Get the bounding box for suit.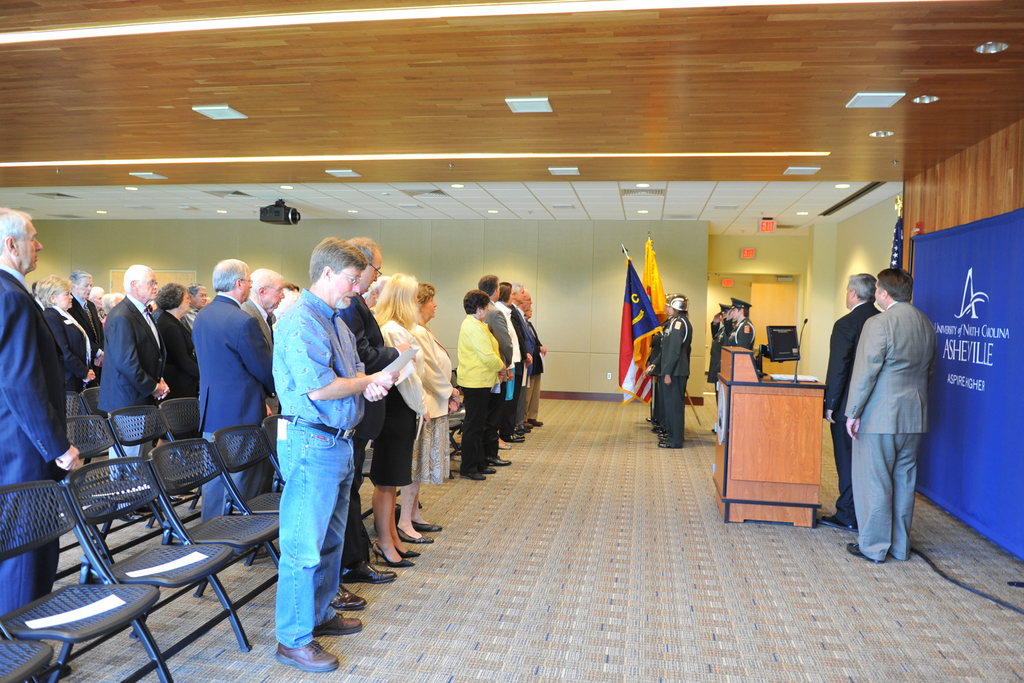
rect(844, 320, 936, 553).
